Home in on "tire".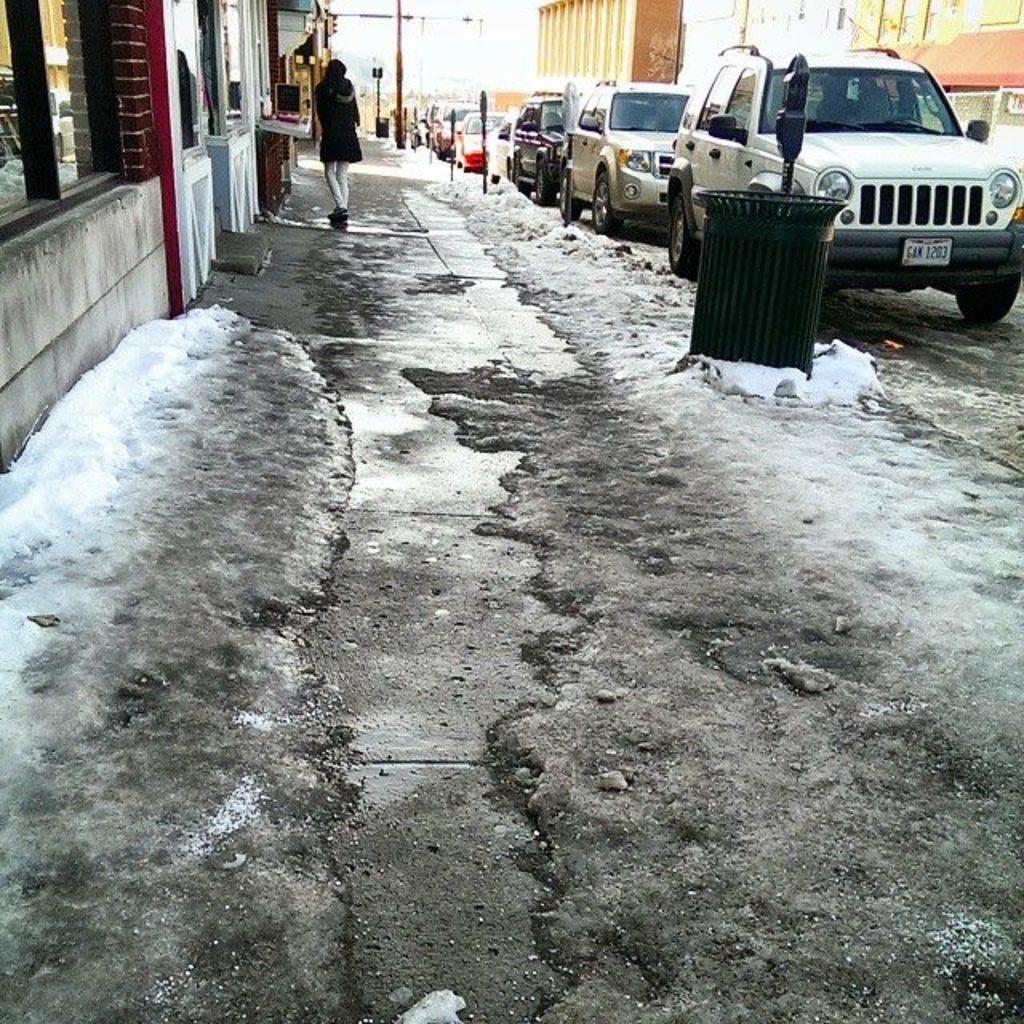
Homed in at locate(509, 157, 525, 178).
